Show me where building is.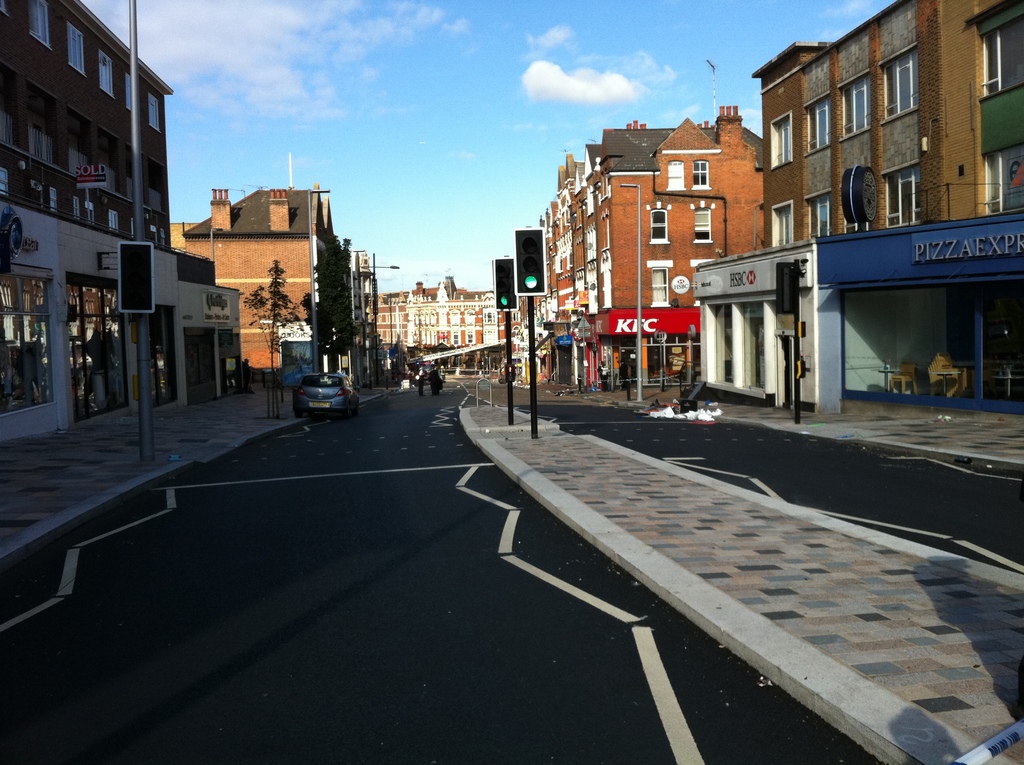
building is at bbox=[372, 272, 521, 376].
